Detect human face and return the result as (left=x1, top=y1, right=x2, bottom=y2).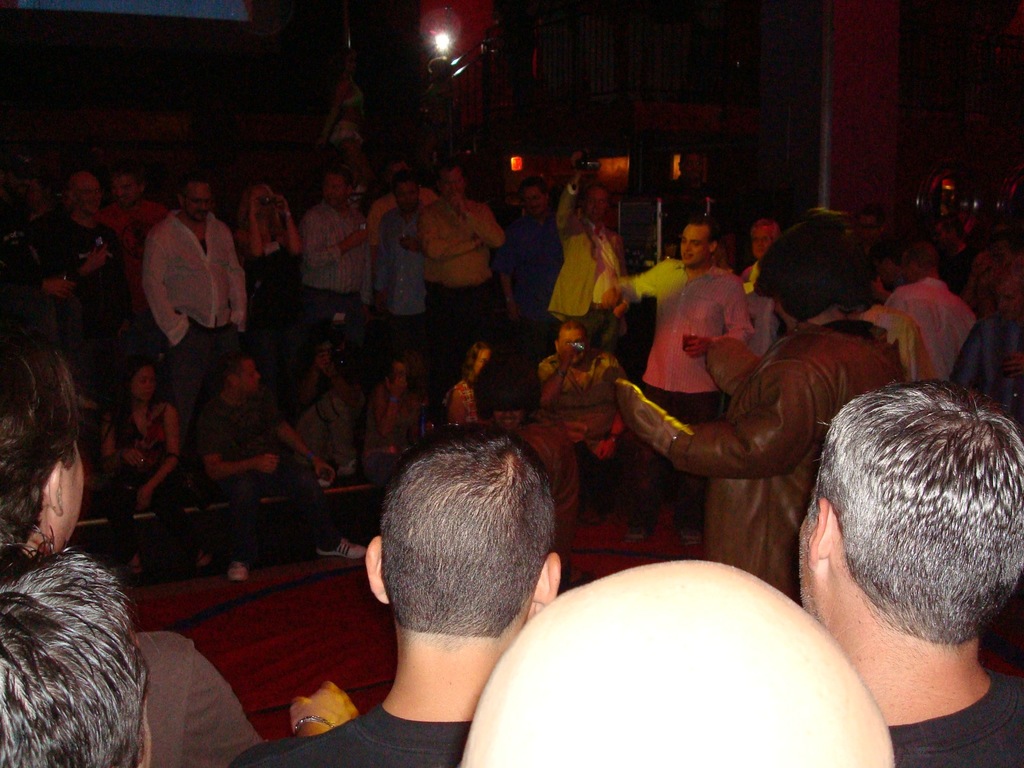
(left=184, top=184, right=211, bottom=222).
